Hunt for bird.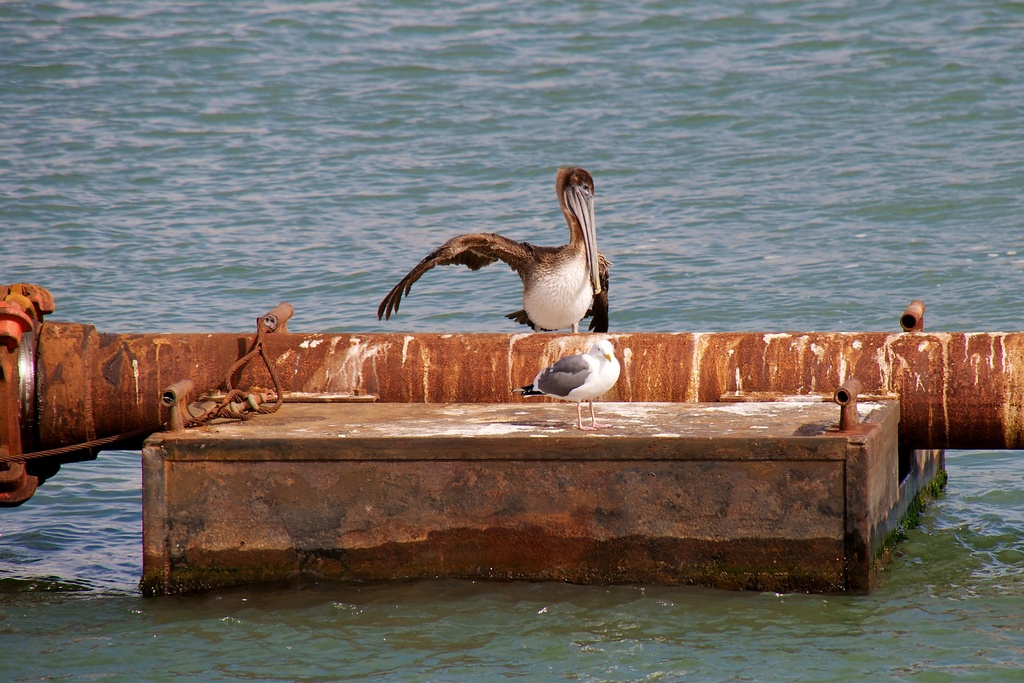
Hunted down at bbox(509, 335, 628, 435).
